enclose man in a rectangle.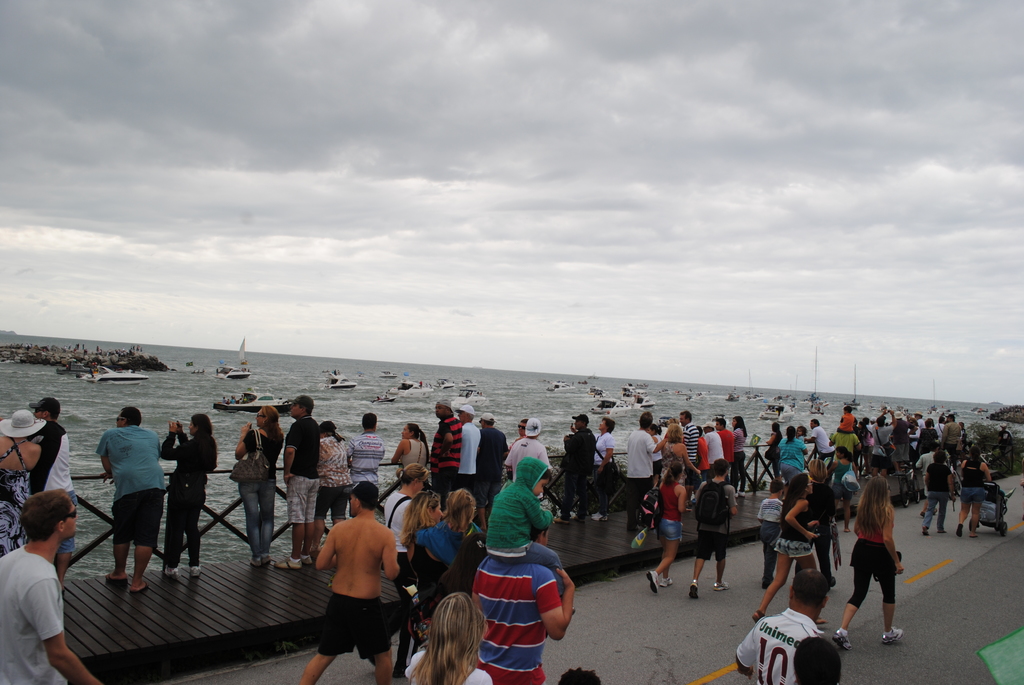
(x1=95, y1=407, x2=170, y2=591).
